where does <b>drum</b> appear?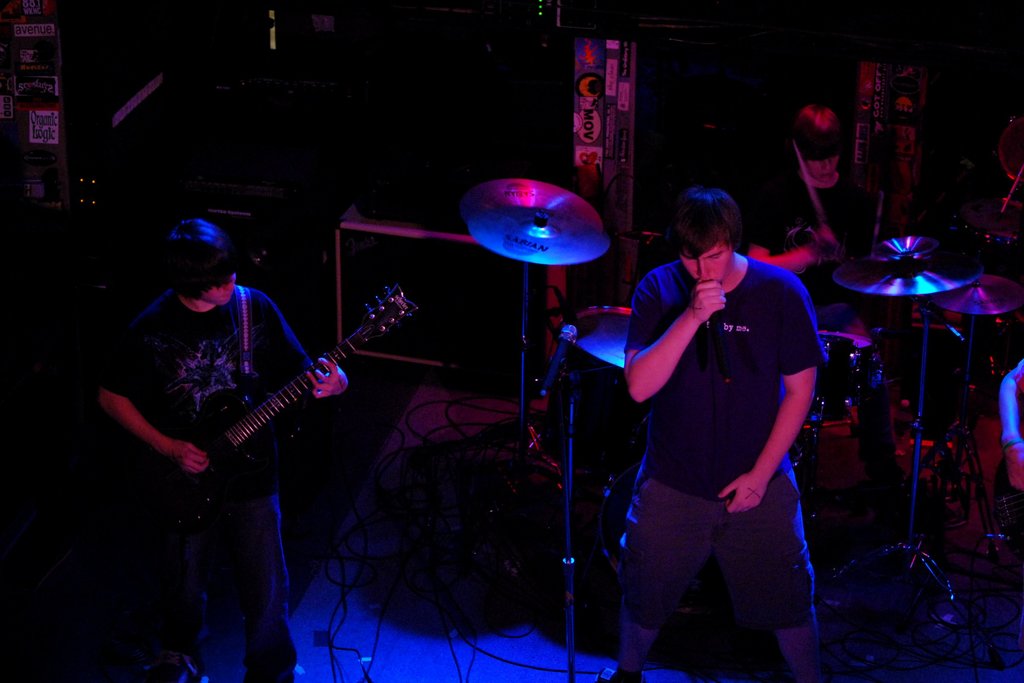
Appears at 600,464,728,611.
